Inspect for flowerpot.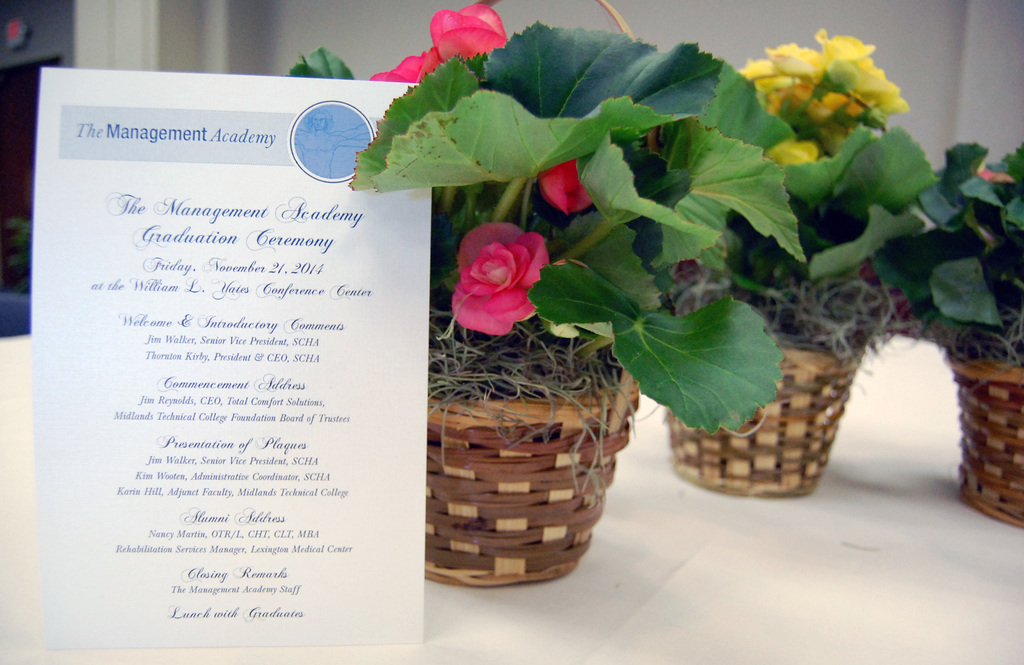
Inspection: region(945, 359, 1023, 524).
